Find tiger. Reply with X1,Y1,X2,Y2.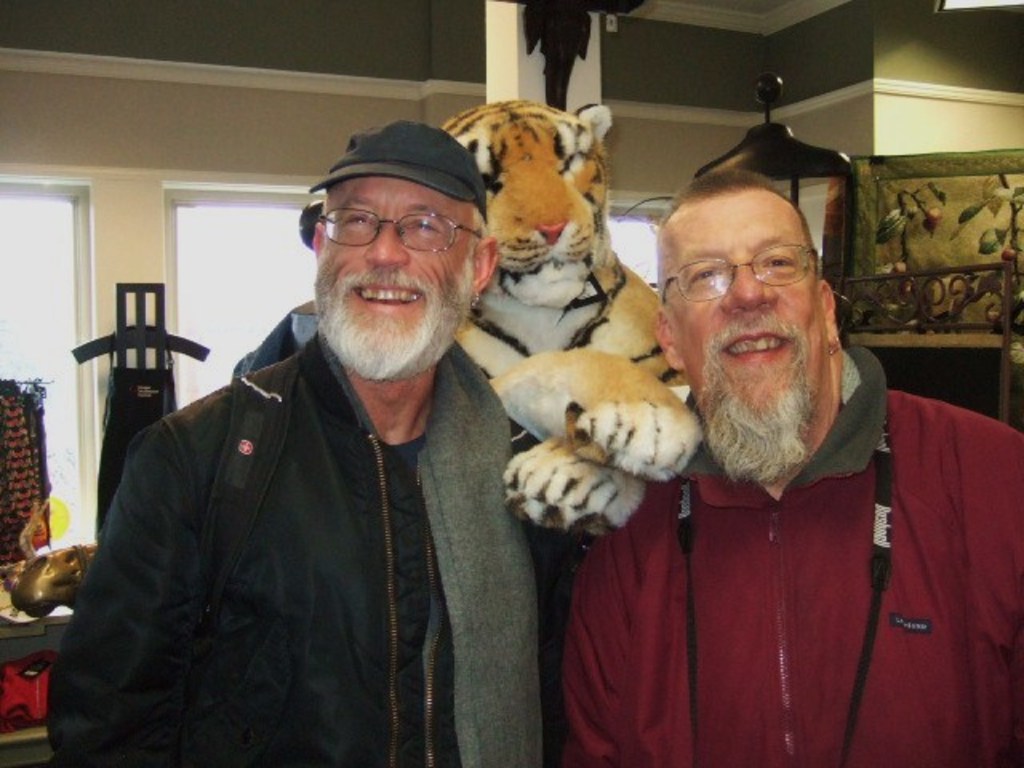
437,98,701,533.
